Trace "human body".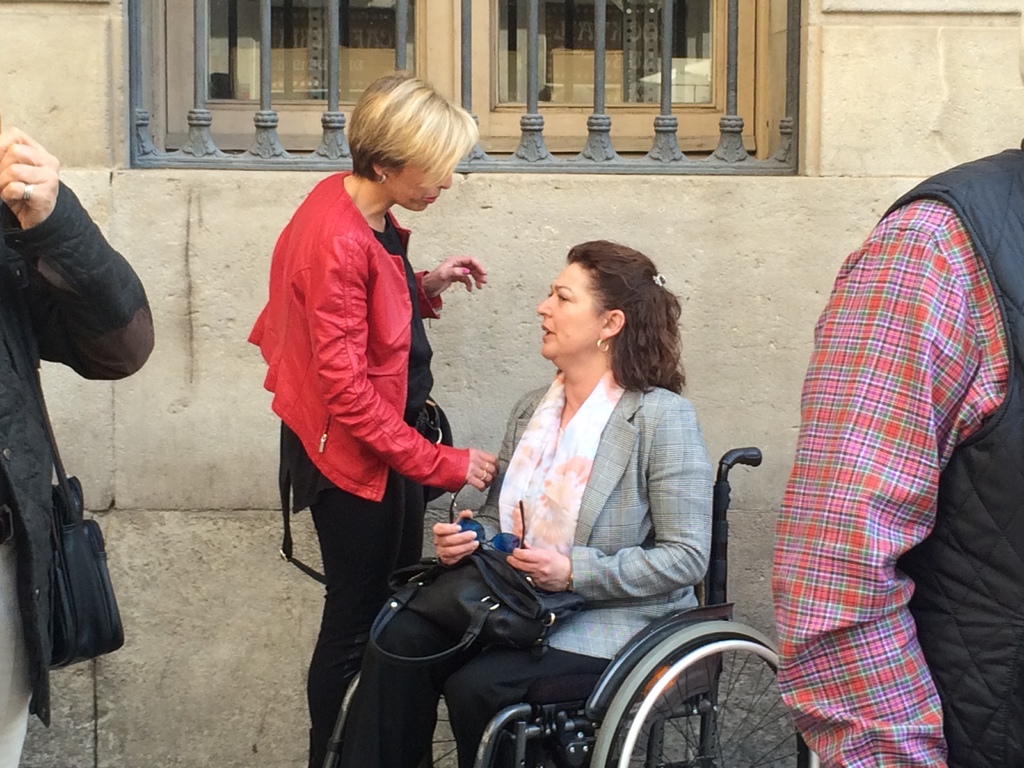
Traced to 0:118:163:767.
